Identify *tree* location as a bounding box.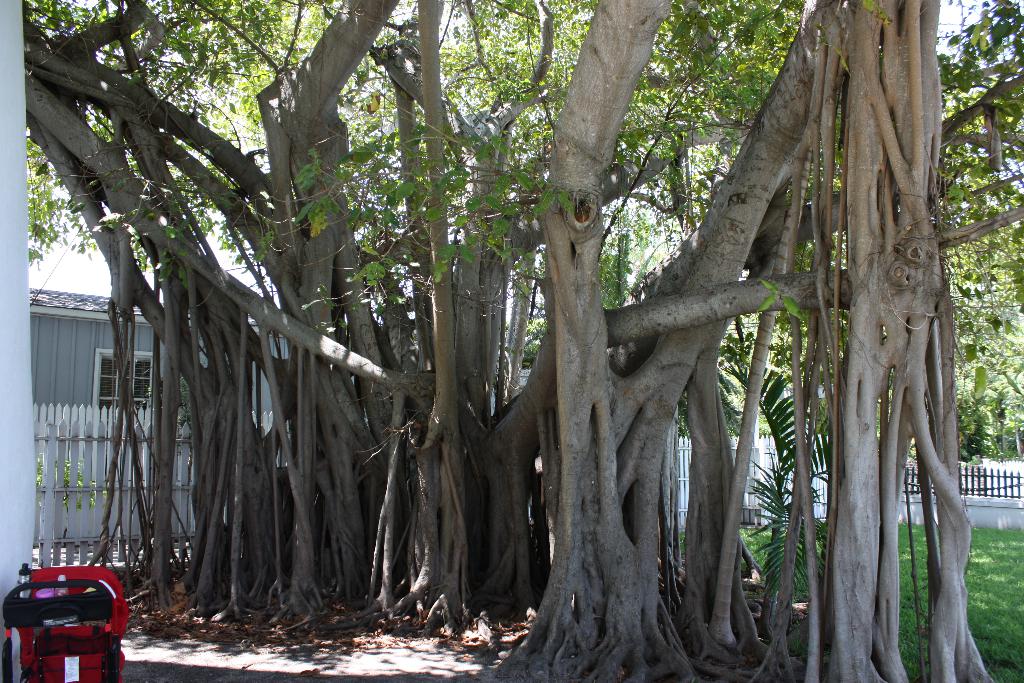
959/367/1023/462.
